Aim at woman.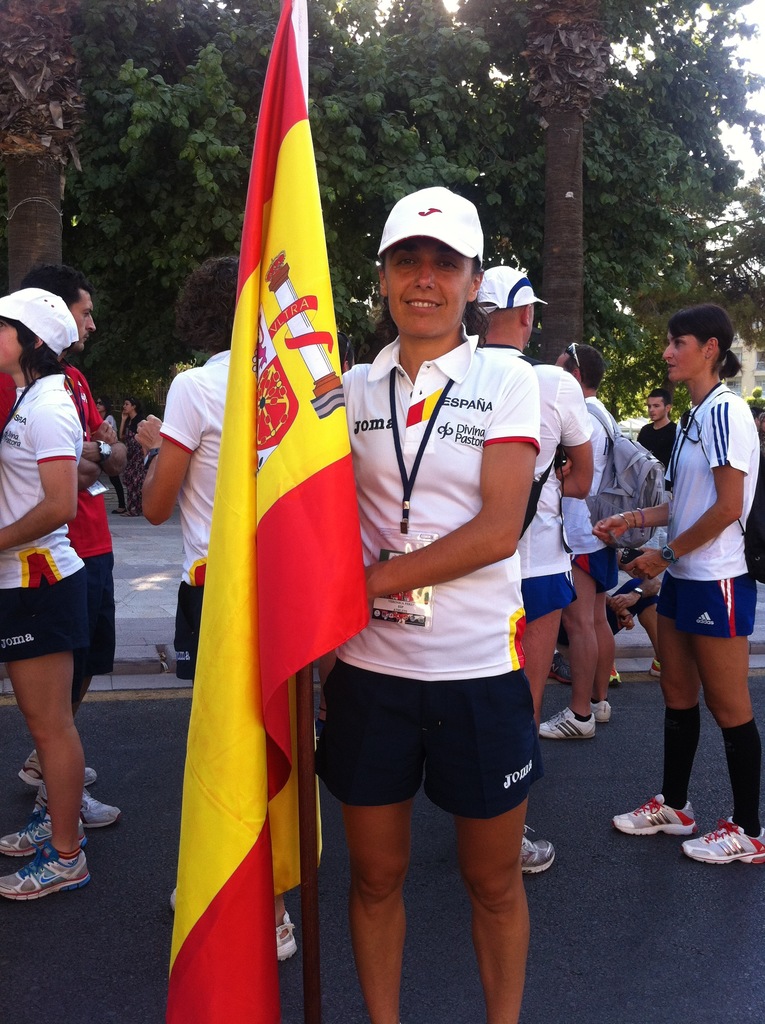
Aimed at {"x1": 122, "y1": 397, "x2": 157, "y2": 465}.
